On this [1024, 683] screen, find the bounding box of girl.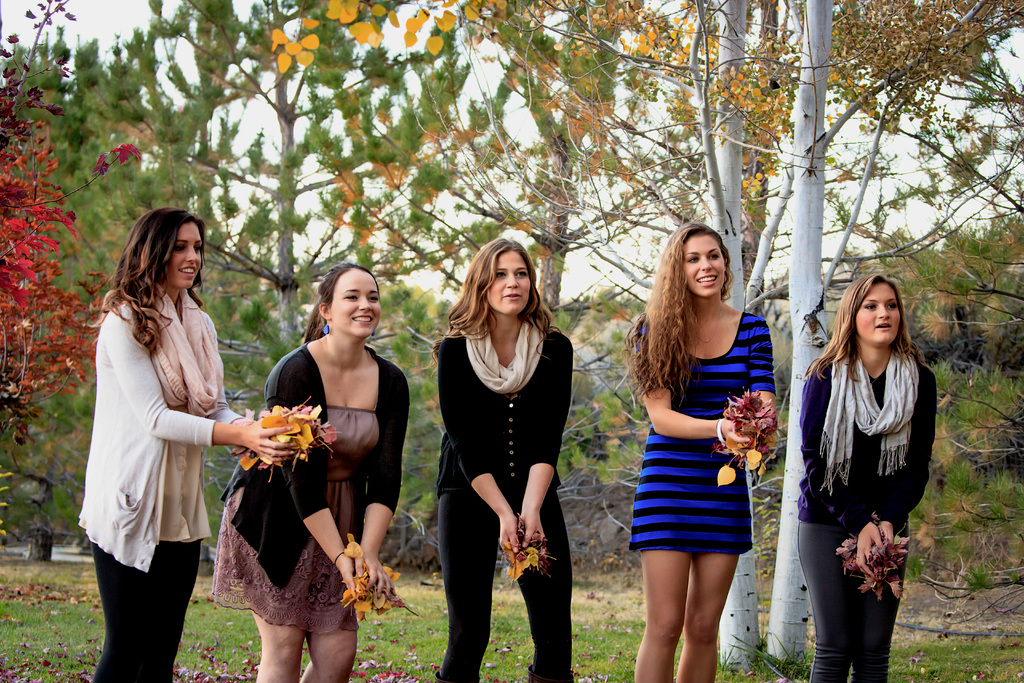
Bounding box: region(203, 261, 409, 682).
